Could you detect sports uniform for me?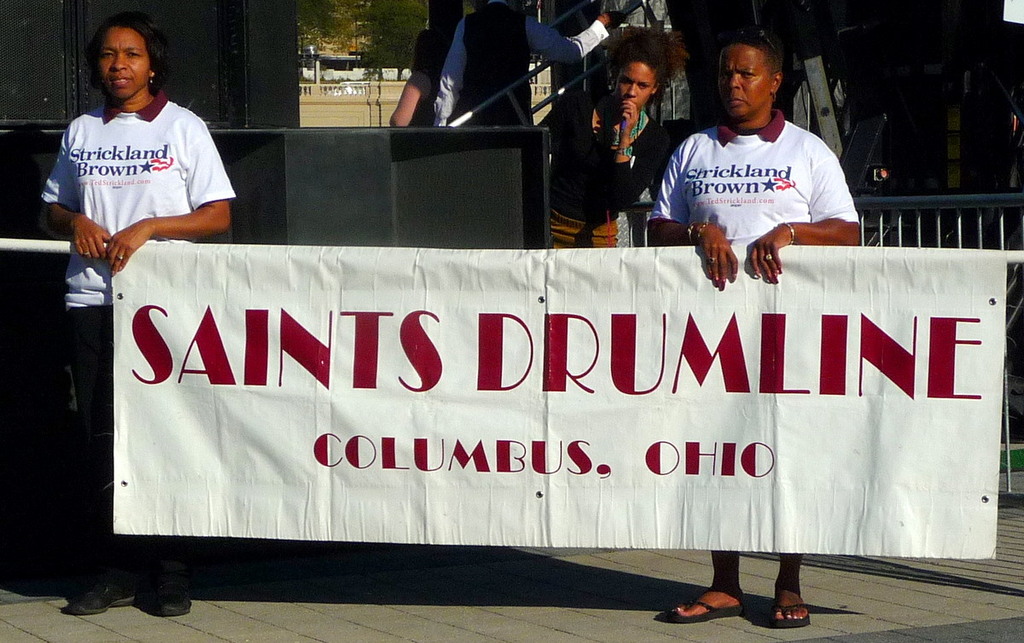
Detection result: (653, 108, 854, 242).
